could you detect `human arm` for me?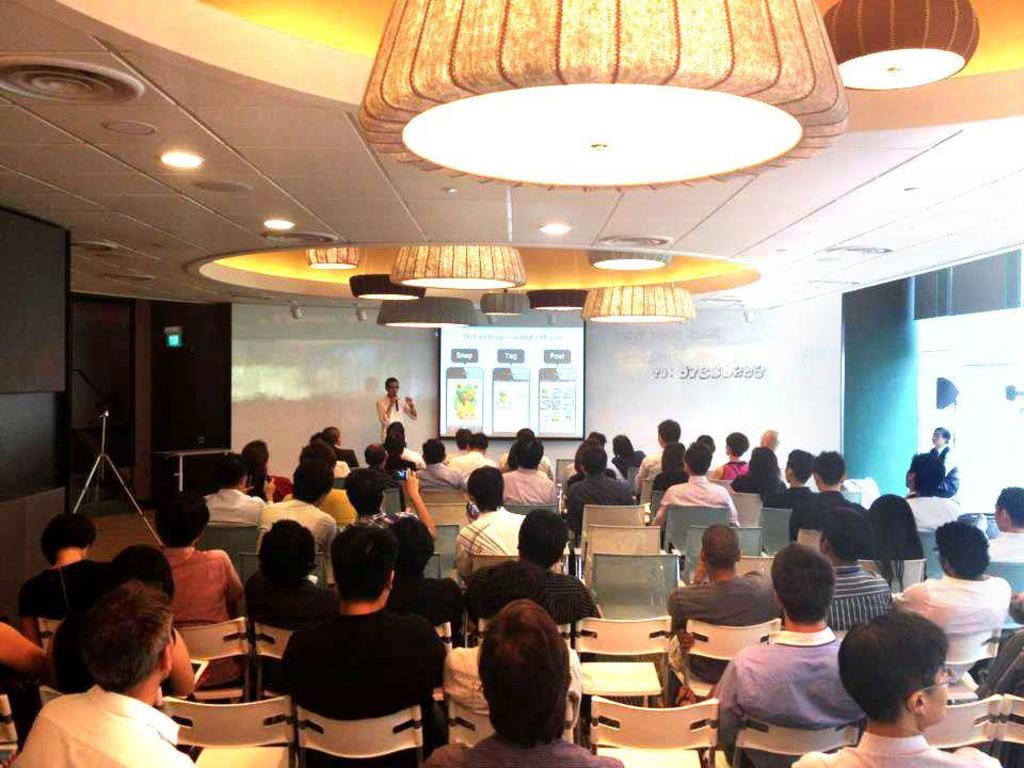
Detection result: crop(402, 470, 439, 535).
